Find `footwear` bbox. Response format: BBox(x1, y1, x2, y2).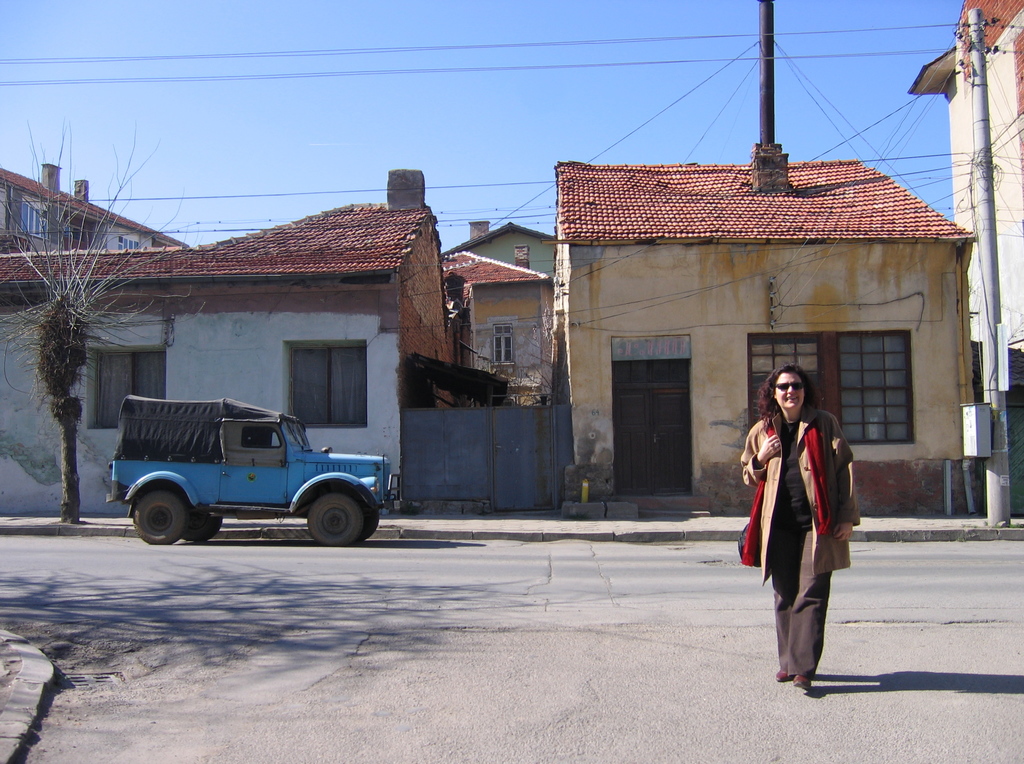
BBox(774, 663, 794, 683).
